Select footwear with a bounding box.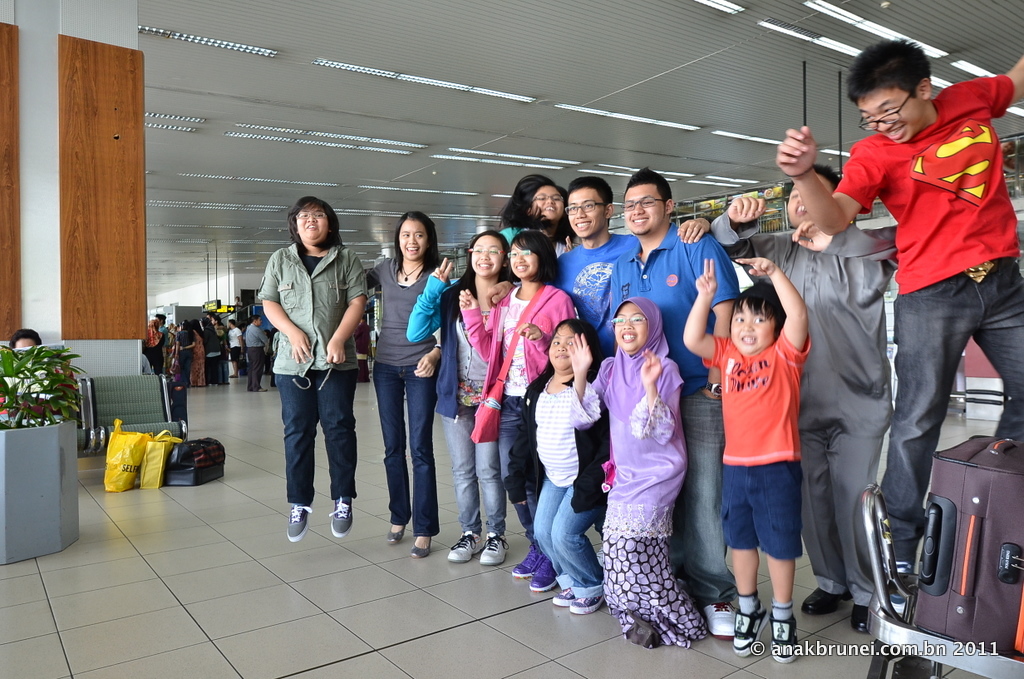
(530,554,554,591).
